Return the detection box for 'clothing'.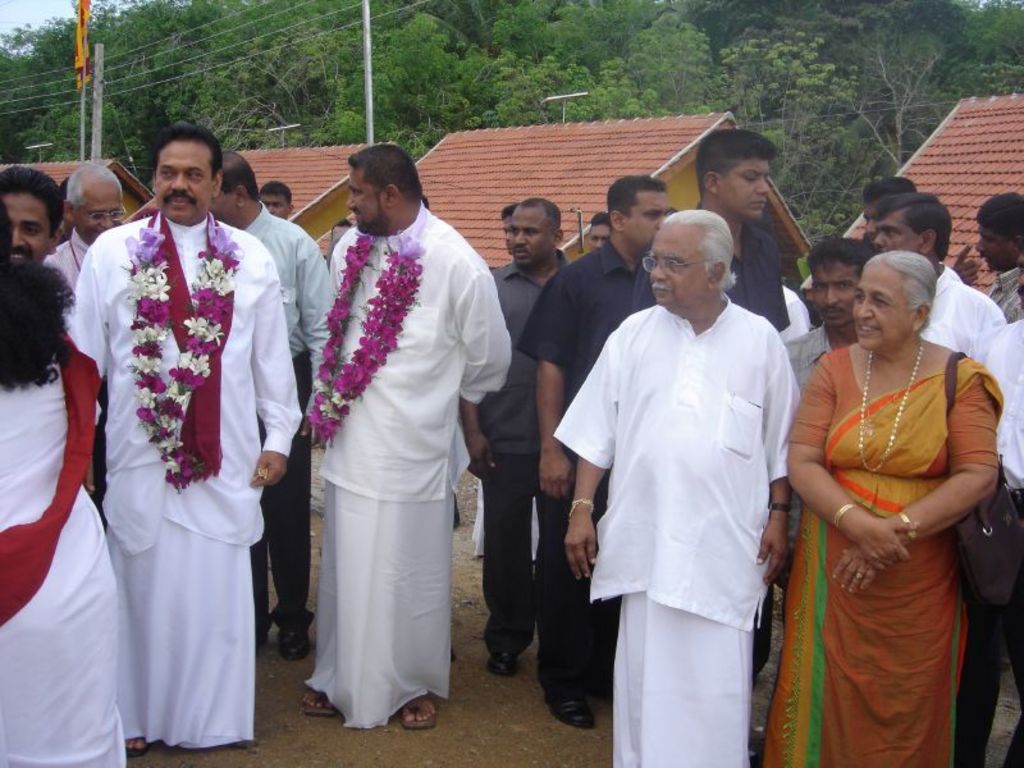
(x1=763, y1=339, x2=1007, y2=767).
